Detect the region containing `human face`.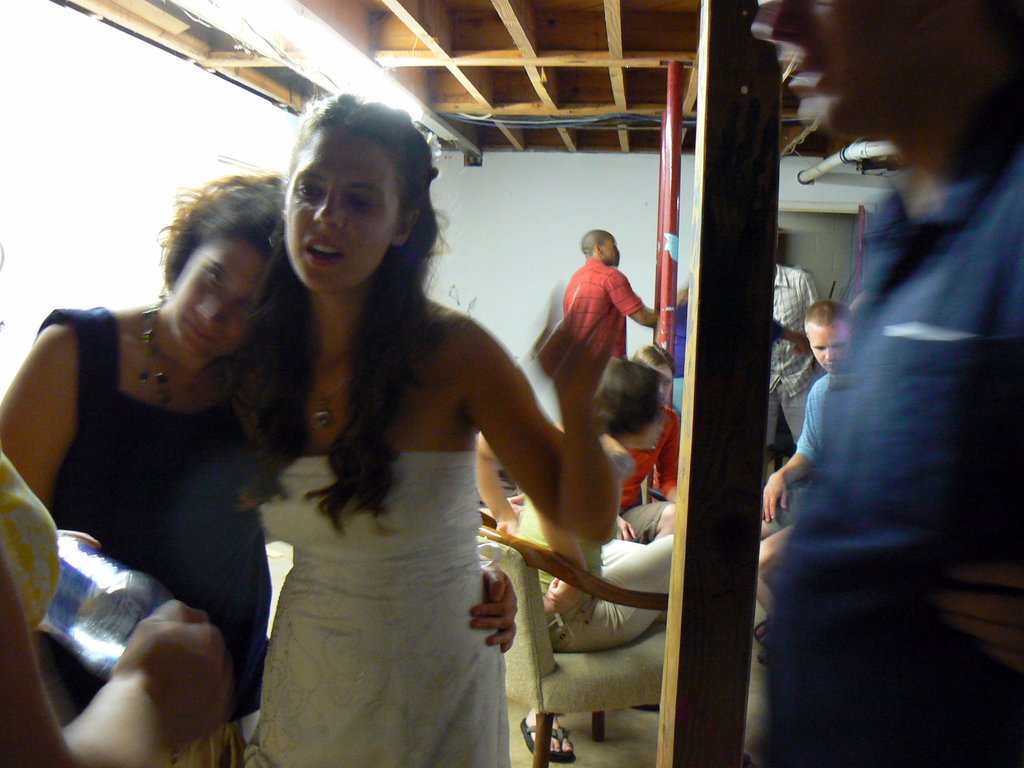
box=[280, 129, 402, 298].
